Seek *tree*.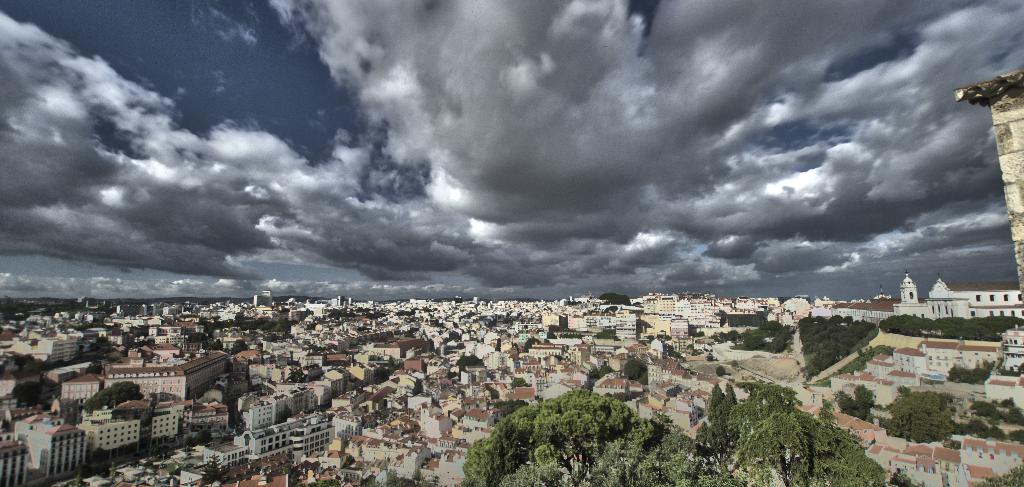
888:390:961:444.
